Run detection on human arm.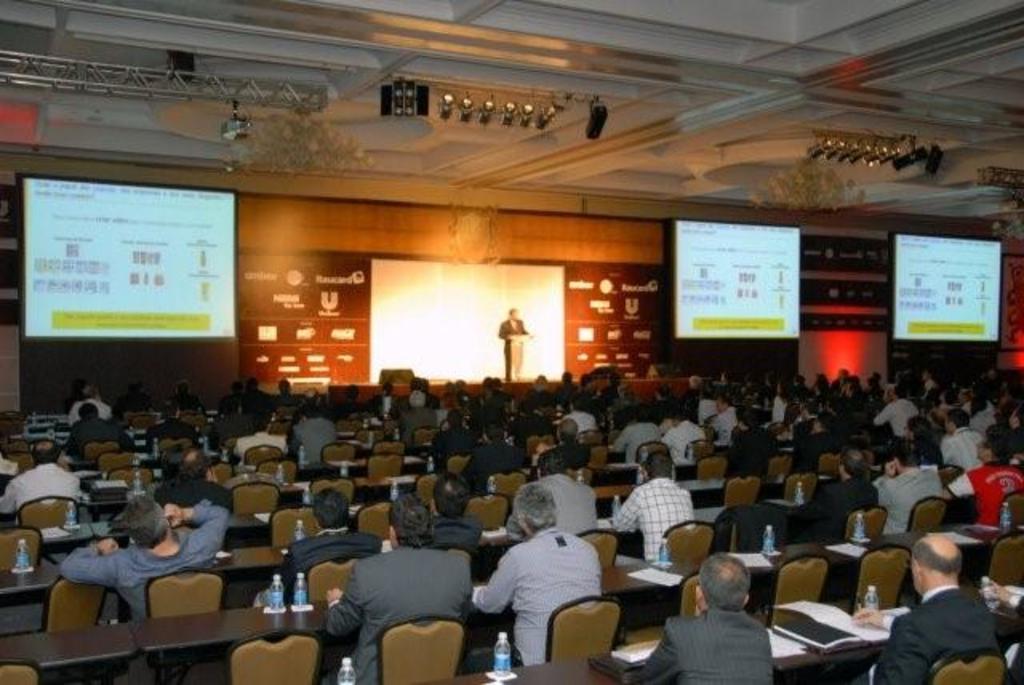
Result: bbox=(792, 487, 840, 536).
